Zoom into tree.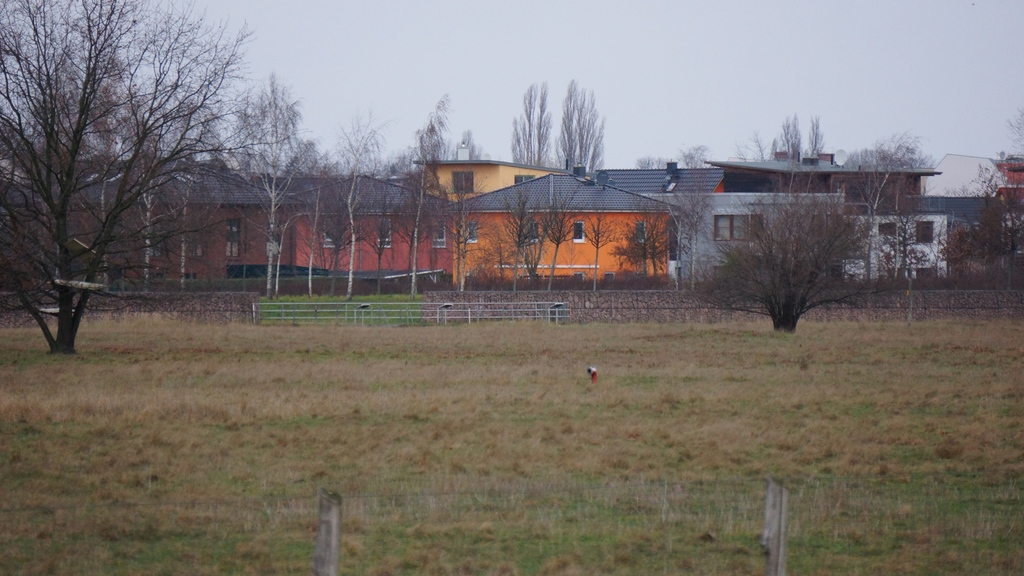
Zoom target: {"left": 540, "top": 181, "right": 584, "bottom": 282}.
